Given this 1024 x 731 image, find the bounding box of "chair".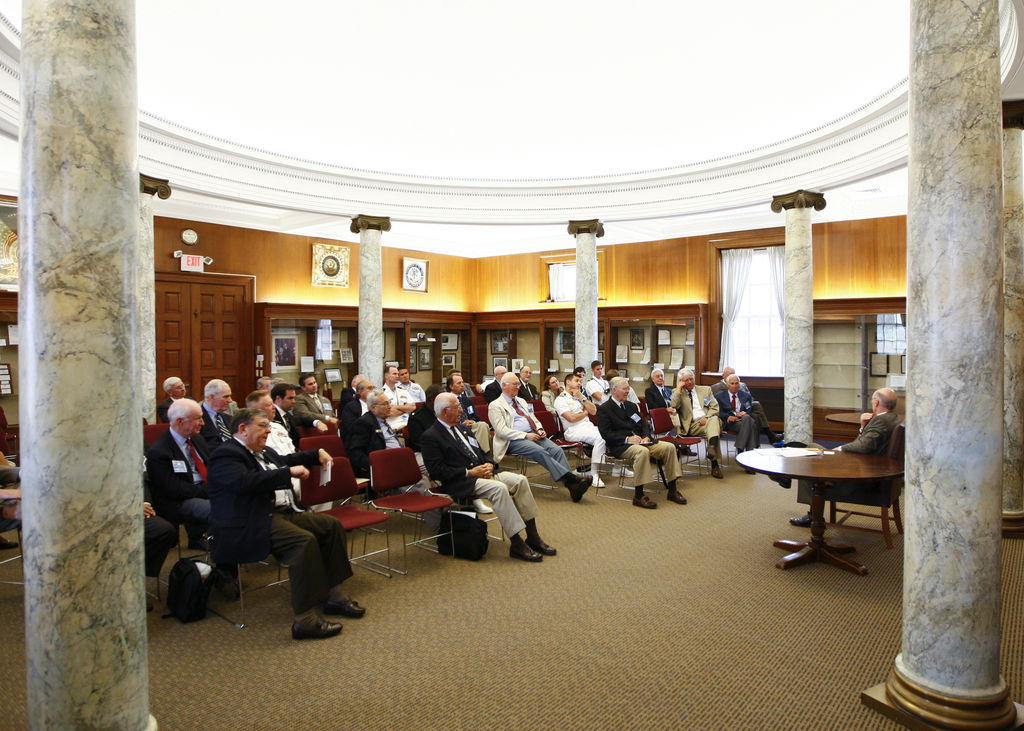
x1=294, y1=458, x2=394, y2=582.
